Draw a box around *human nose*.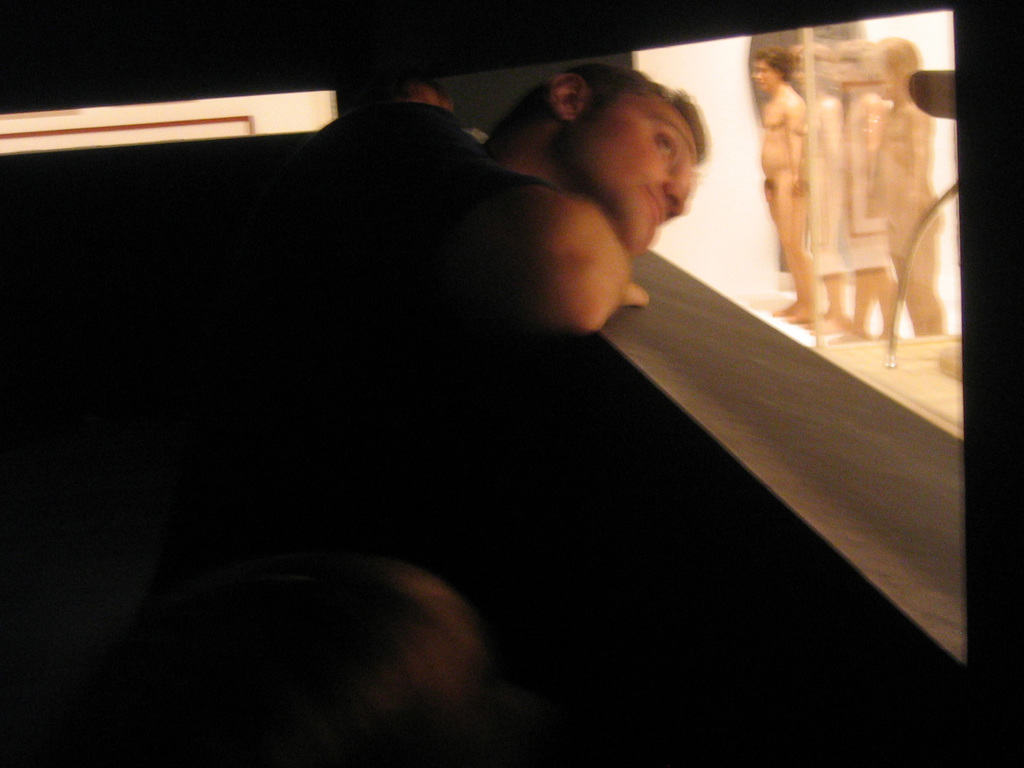
666, 169, 687, 218.
